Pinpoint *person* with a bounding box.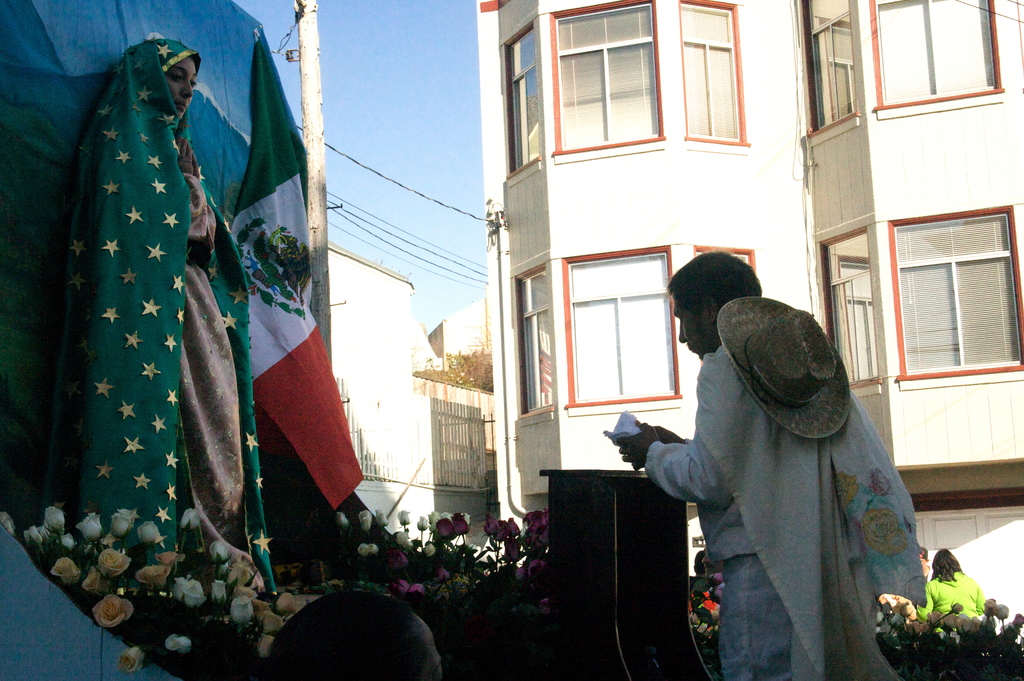
Rect(927, 546, 988, 620).
